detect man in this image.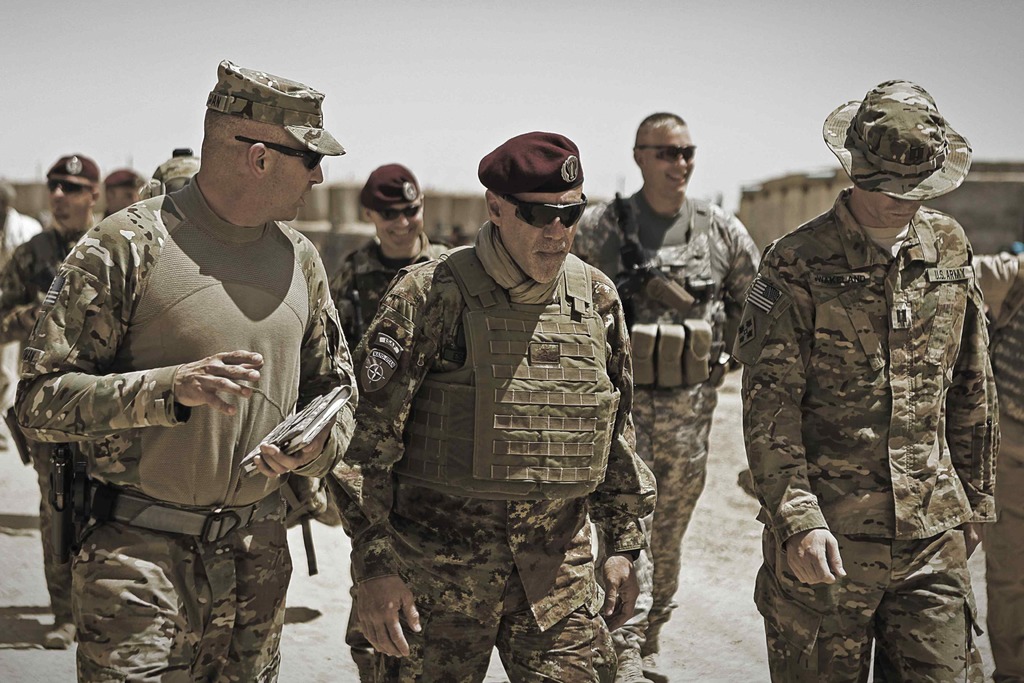
Detection: x1=572 y1=116 x2=760 y2=682.
